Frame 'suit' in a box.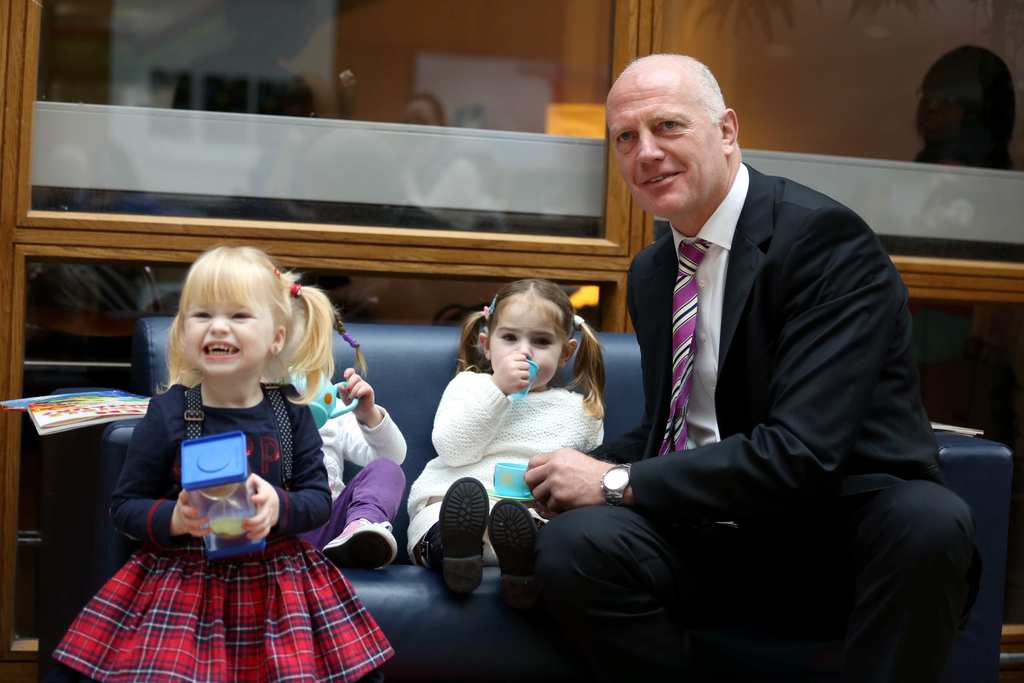
(570, 79, 953, 673).
